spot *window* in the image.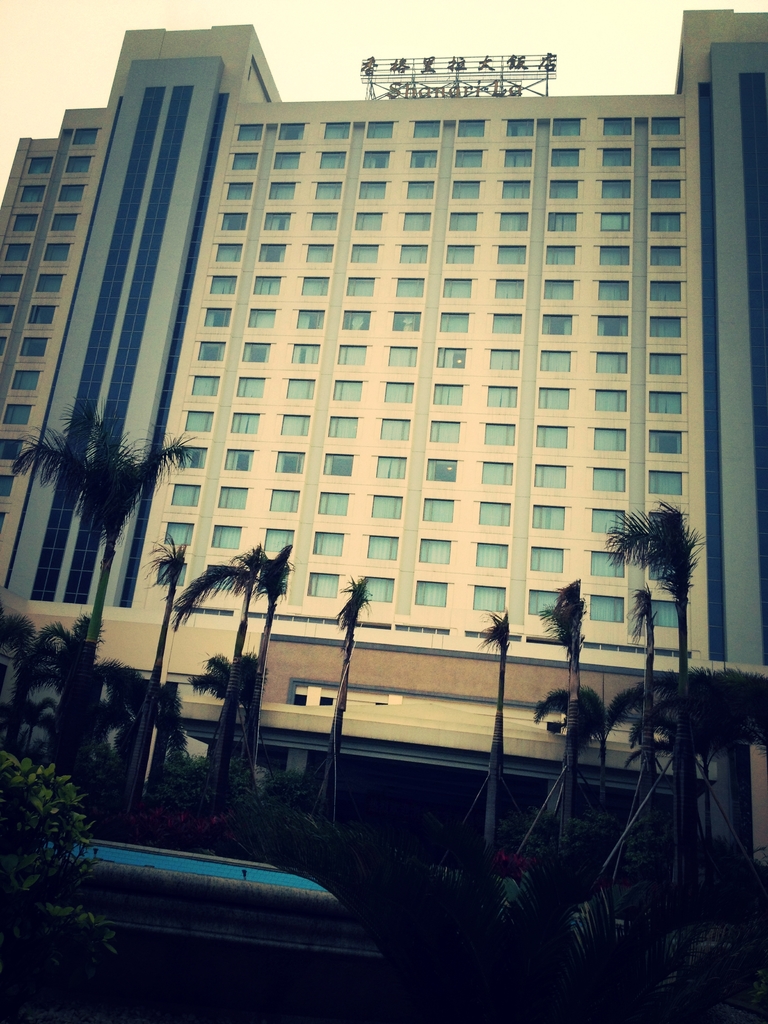
*window* found at {"left": 644, "top": 557, "right": 677, "bottom": 578}.
